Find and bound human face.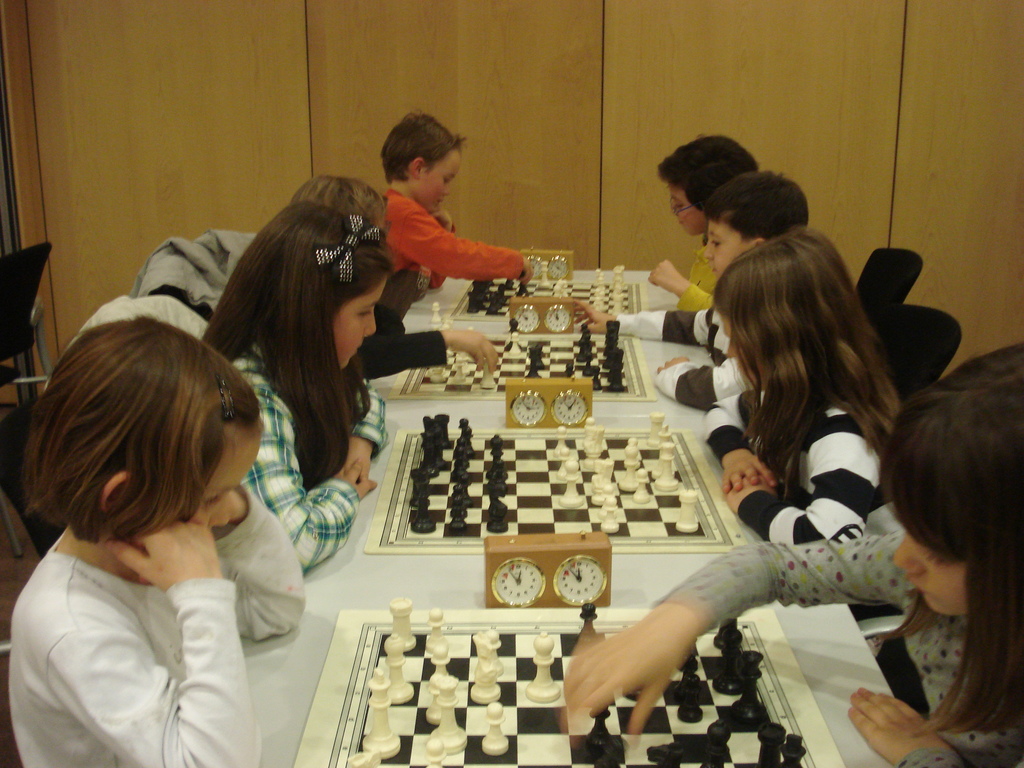
Bound: [x1=666, y1=173, x2=704, y2=236].
